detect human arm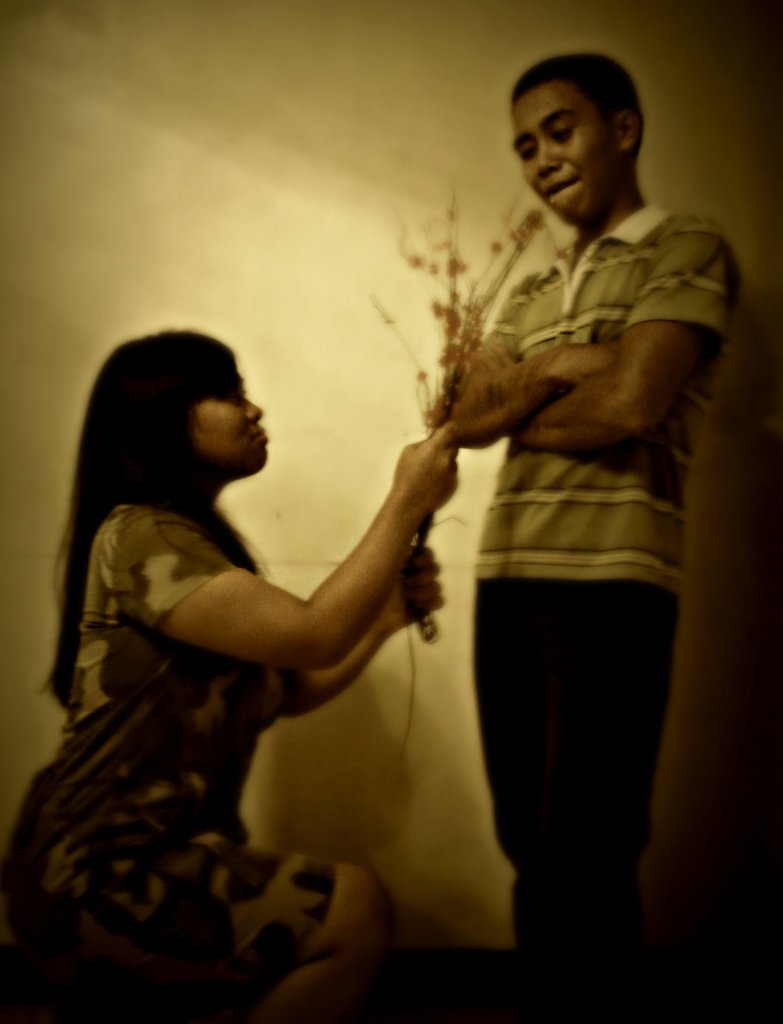
left=475, top=217, right=737, bottom=448
